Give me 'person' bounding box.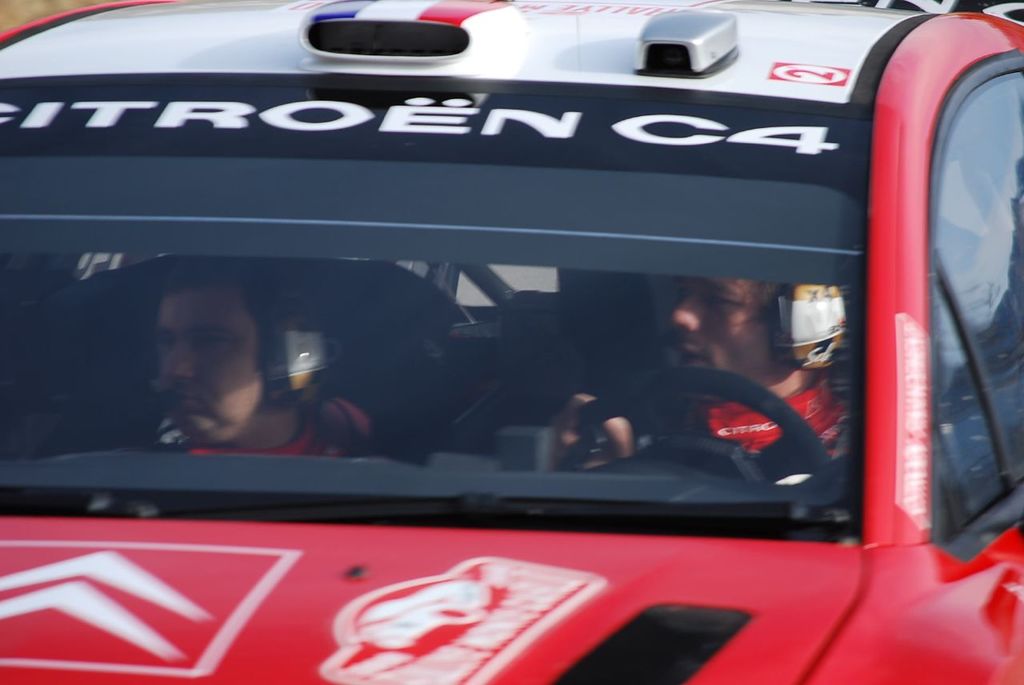
x1=558 y1=272 x2=858 y2=479.
